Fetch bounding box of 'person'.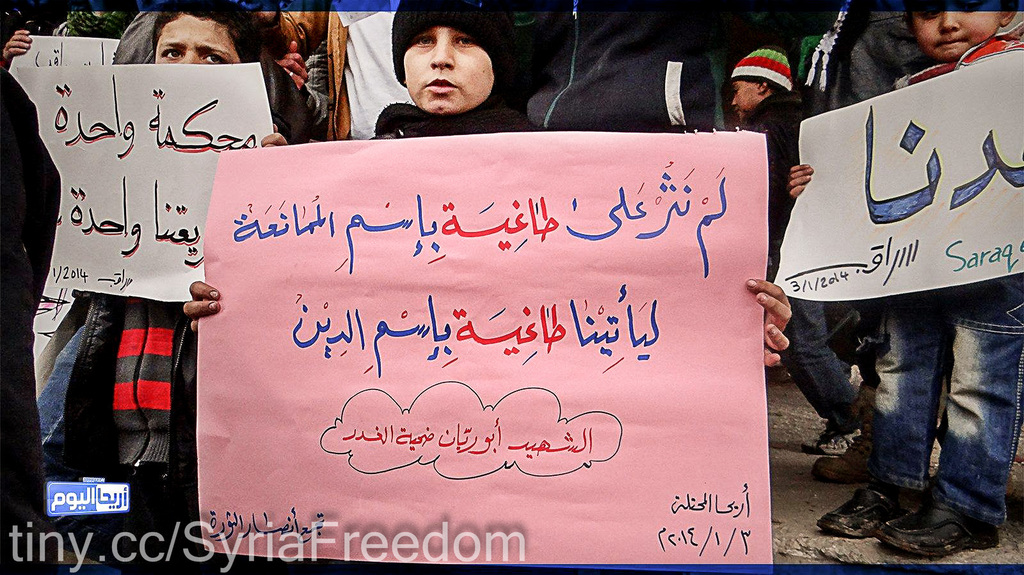
Bbox: 785, 1, 1023, 560.
